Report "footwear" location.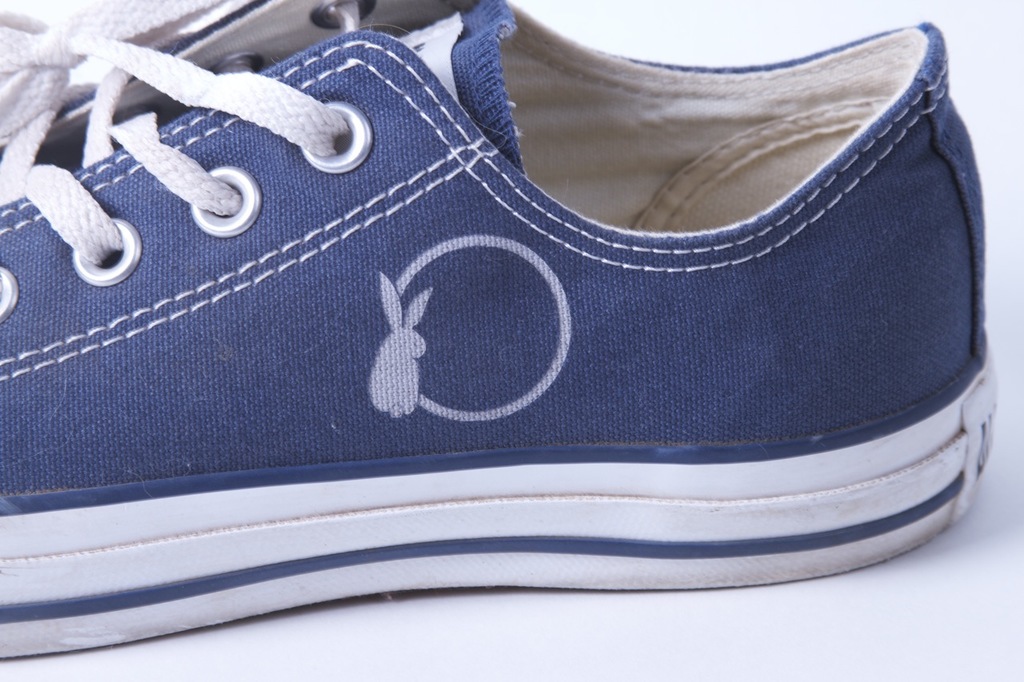
Report: box=[0, 0, 1023, 632].
